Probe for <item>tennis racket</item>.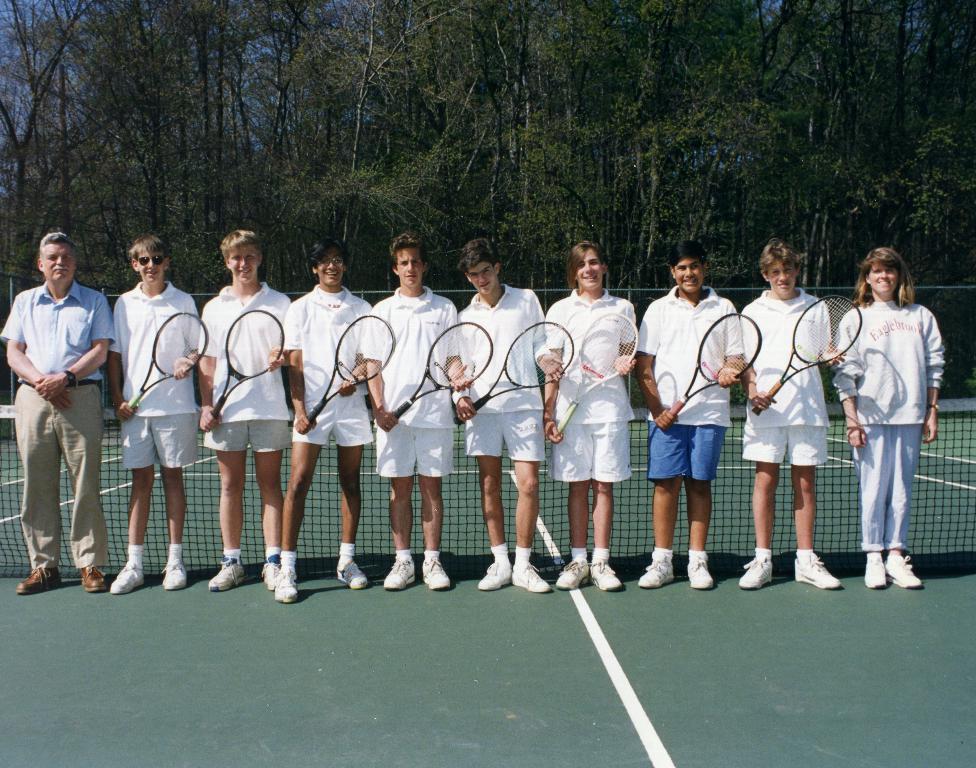
Probe result: (670, 309, 764, 417).
